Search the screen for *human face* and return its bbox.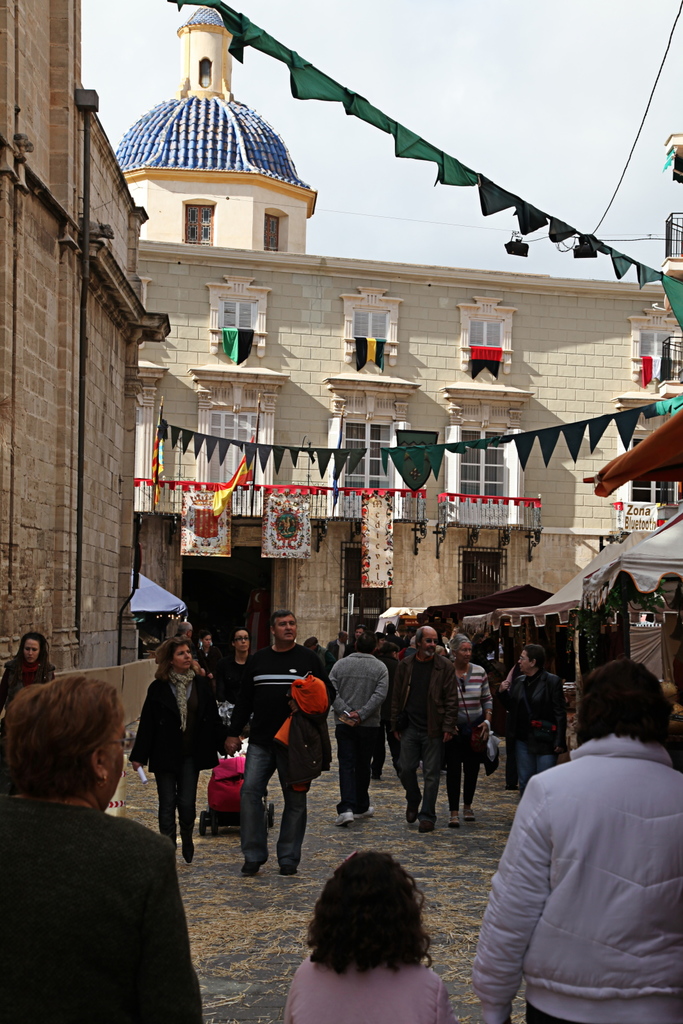
Found: <box>234,627,250,650</box>.
